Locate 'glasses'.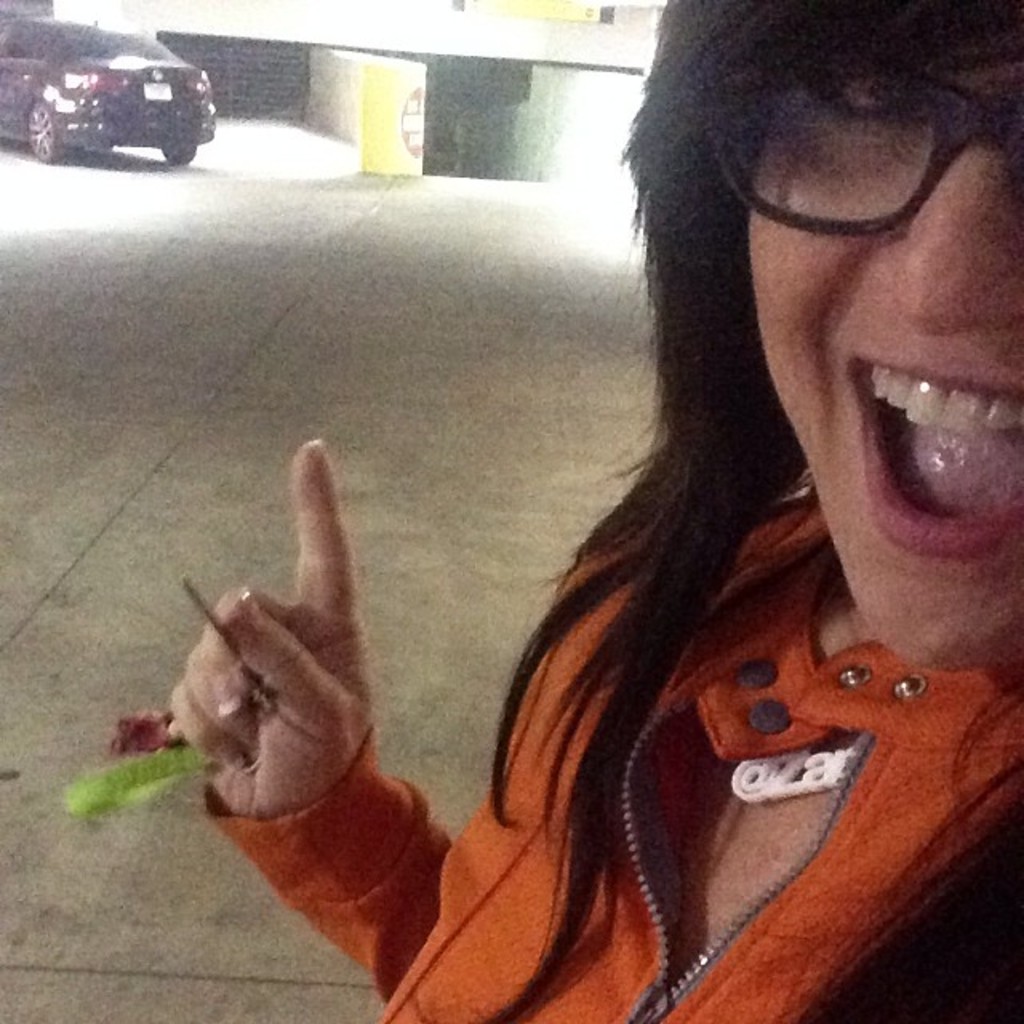
Bounding box: select_region(690, 19, 1022, 243).
